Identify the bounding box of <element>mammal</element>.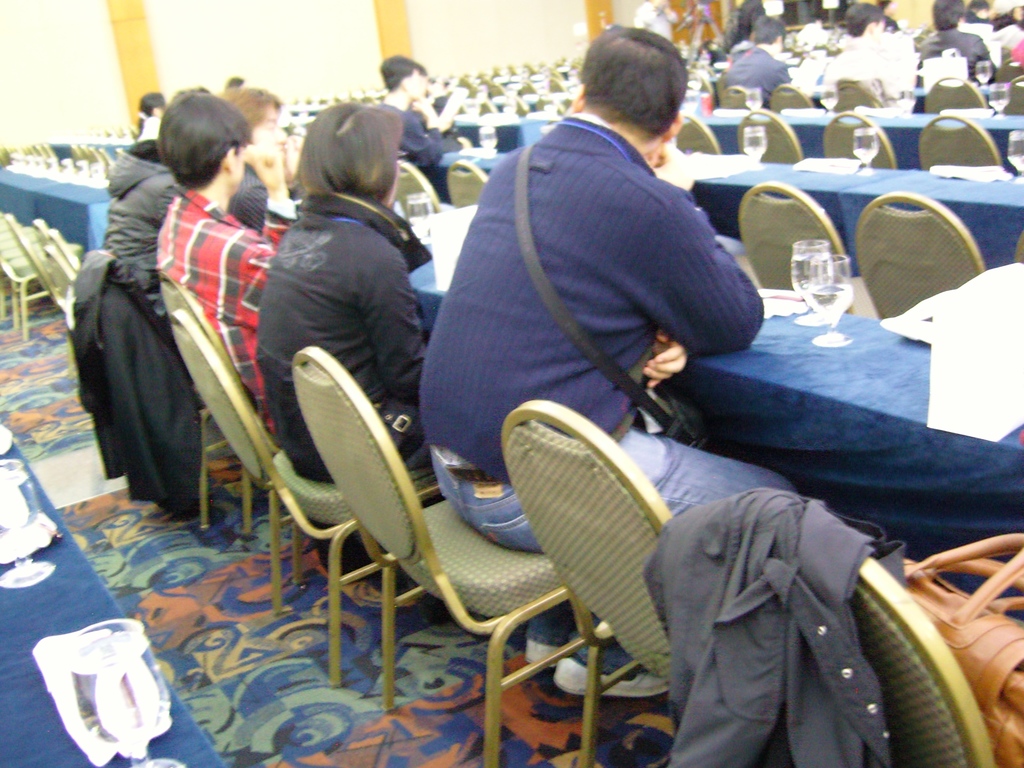
box=[376, 49, 448, 185].
